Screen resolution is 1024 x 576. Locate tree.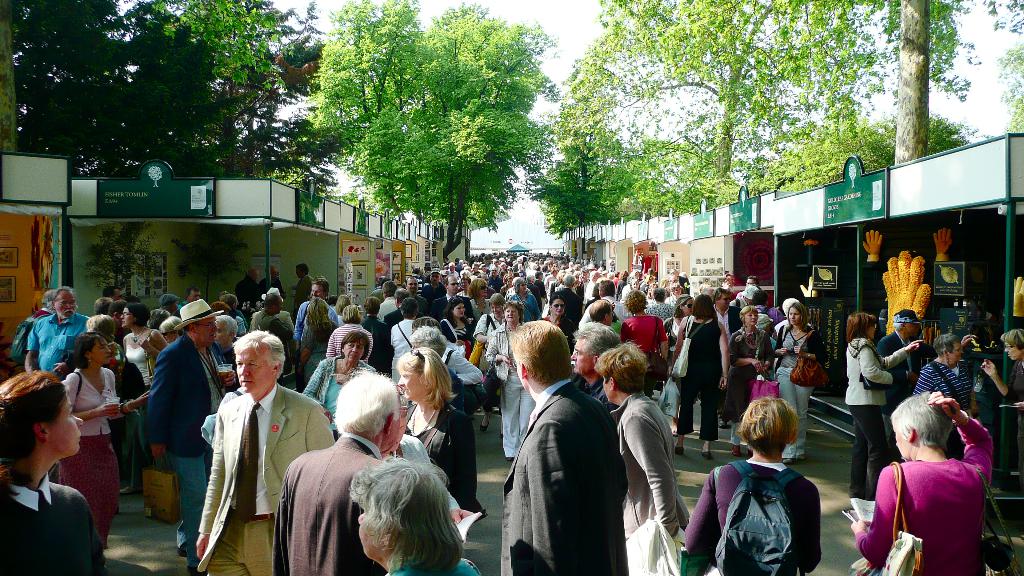
locate(0, 0, 161, 182).
